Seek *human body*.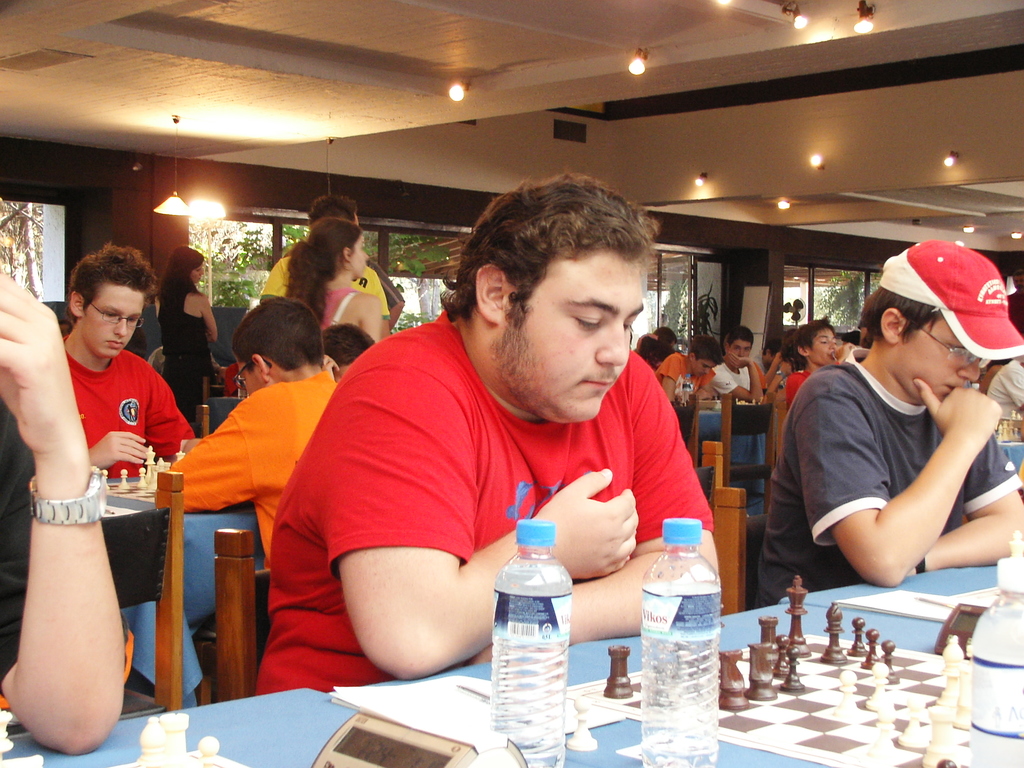
bbox=[249, 245, 725, 705].
